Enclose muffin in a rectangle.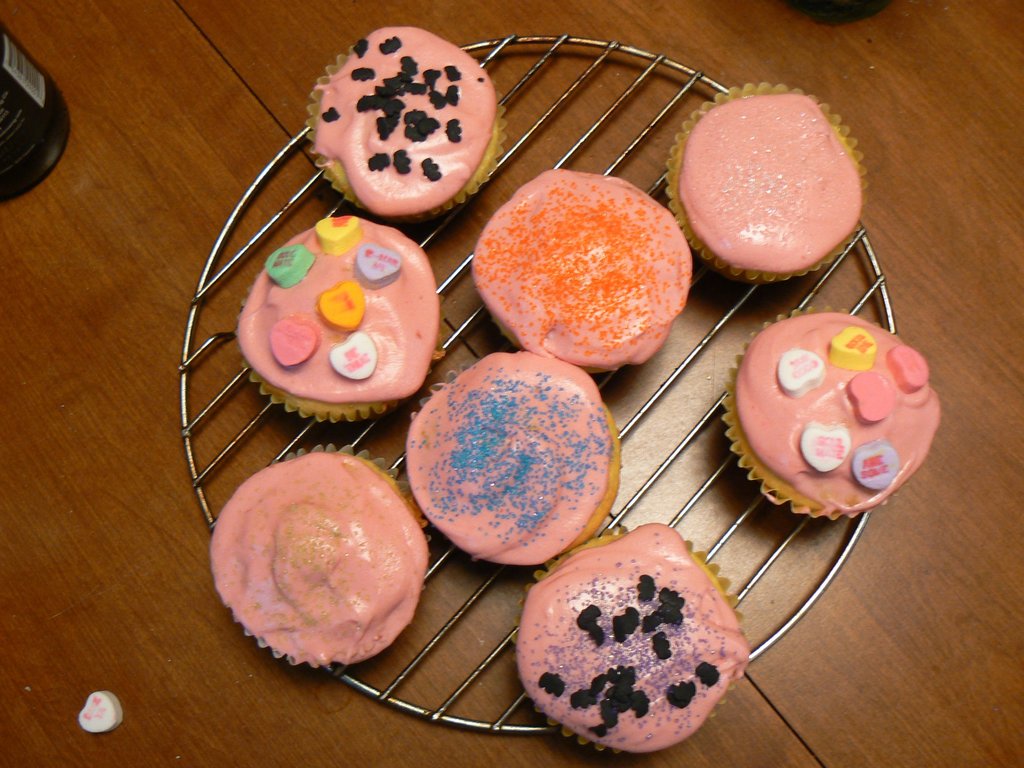
locate(207, 436, 437, 675).
